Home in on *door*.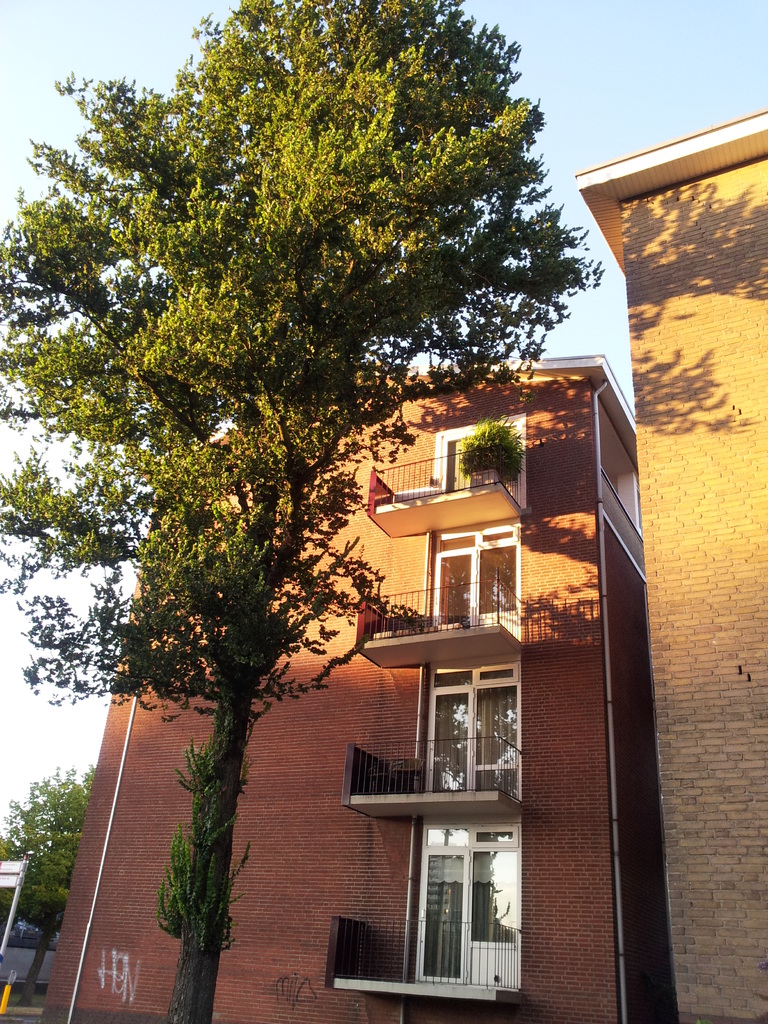
Homed in at 415 847 469 987.
